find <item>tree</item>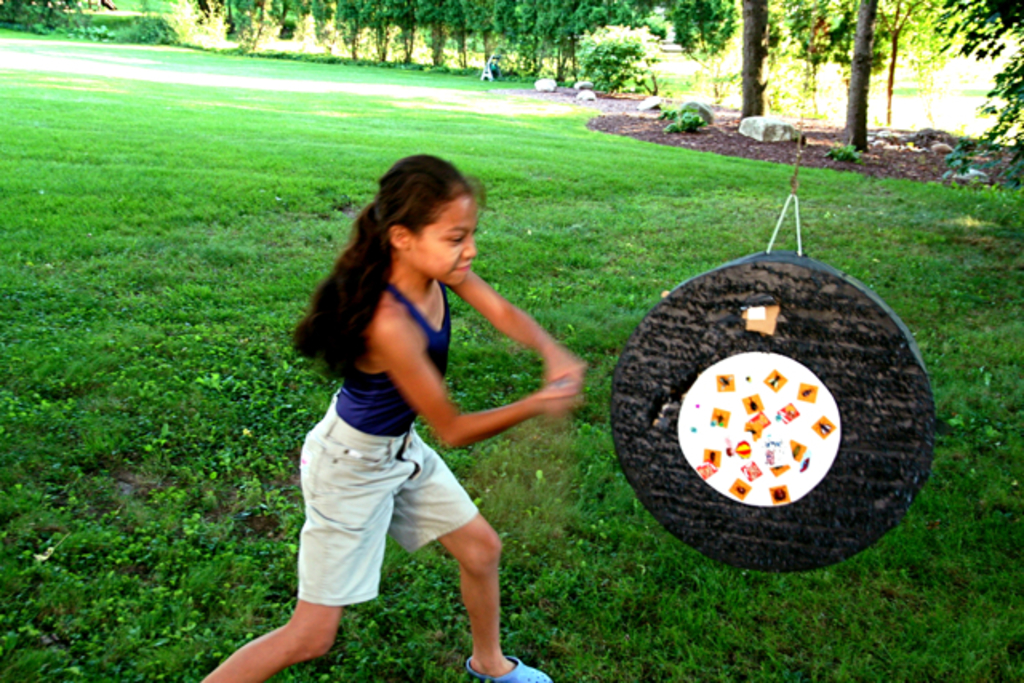
box(835, 0, 890, 152)
